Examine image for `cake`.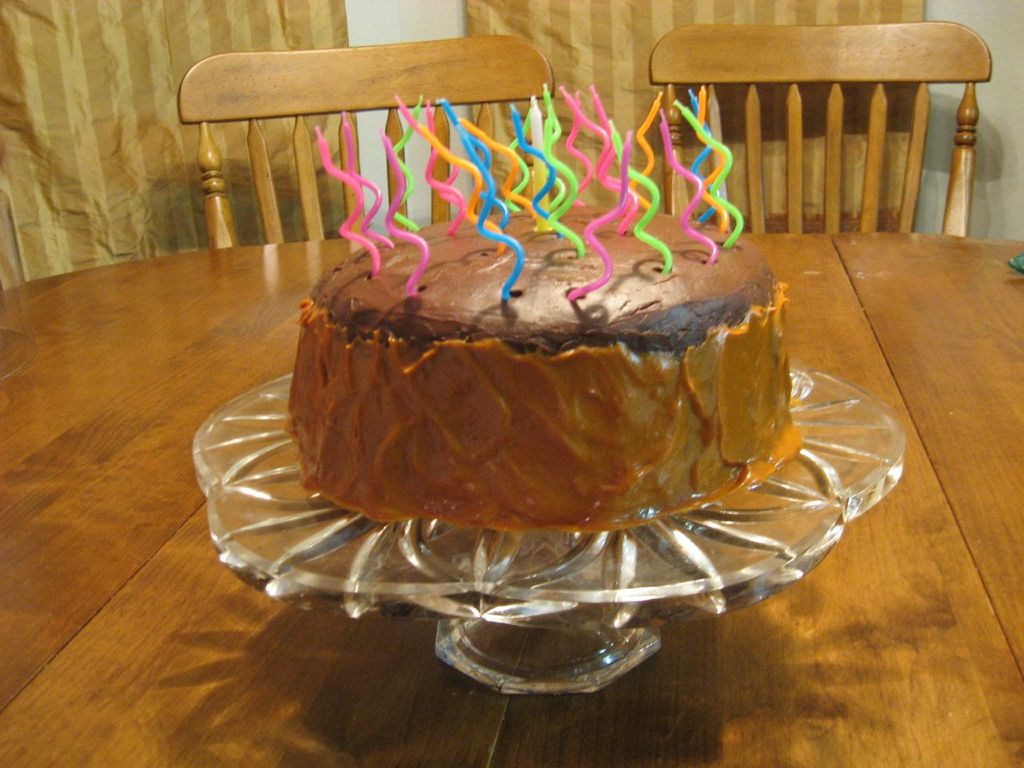
Examination result: x1=286, y1=198, x2=814, y2=534.
